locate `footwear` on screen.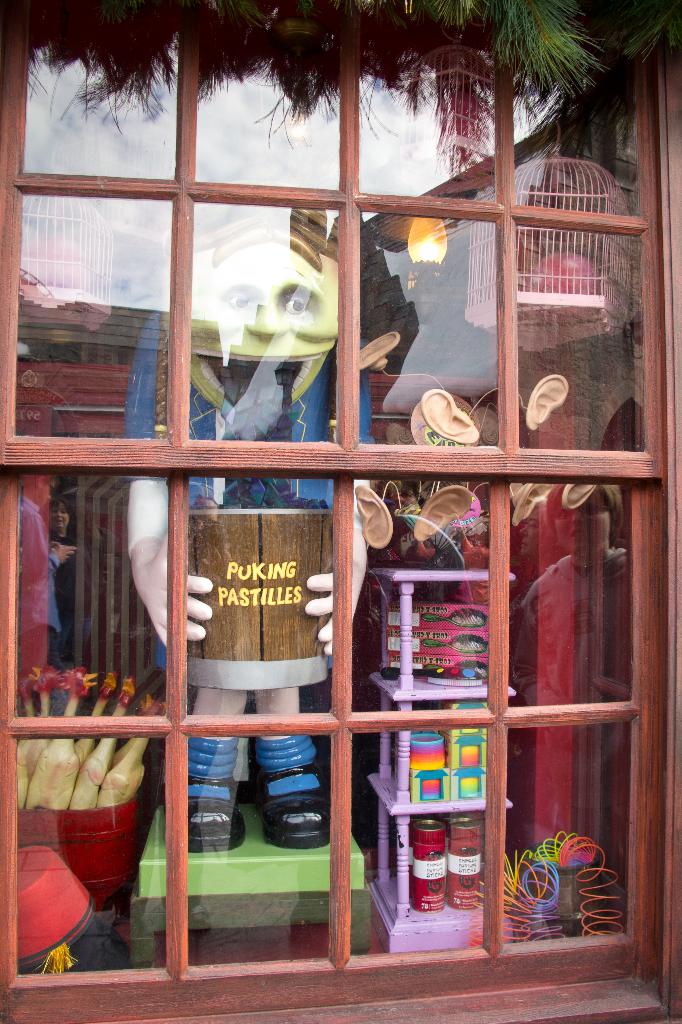
On screen at region(262, 779, 329, 874).
